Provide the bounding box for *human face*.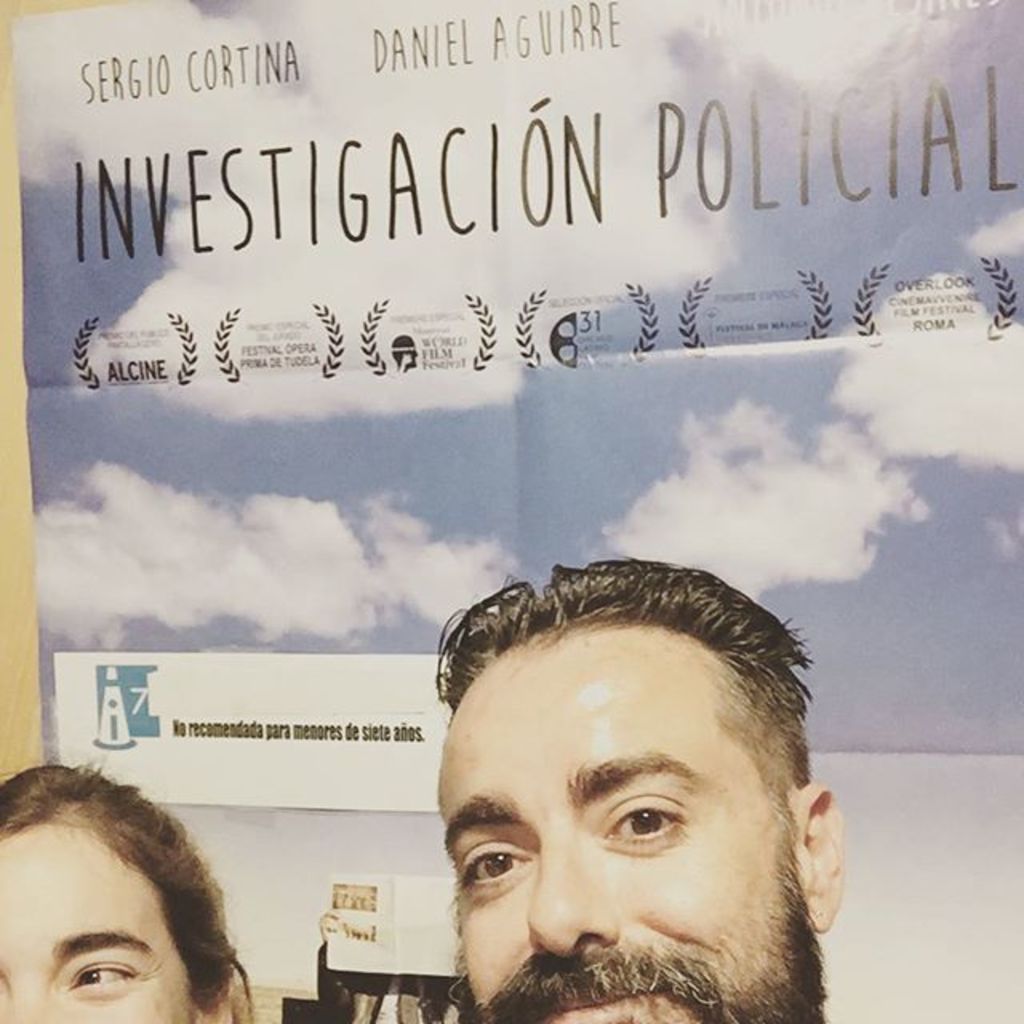
<box>440,627,795,1019</box>.
